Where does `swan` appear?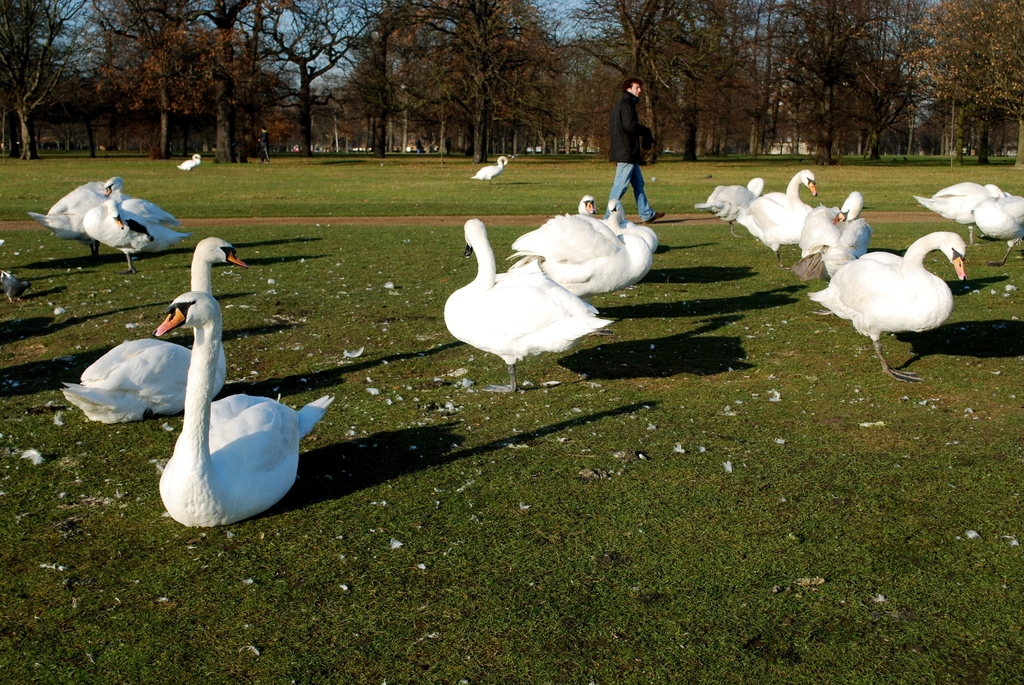
Appears at bbox(735, 166, 822, 258).
